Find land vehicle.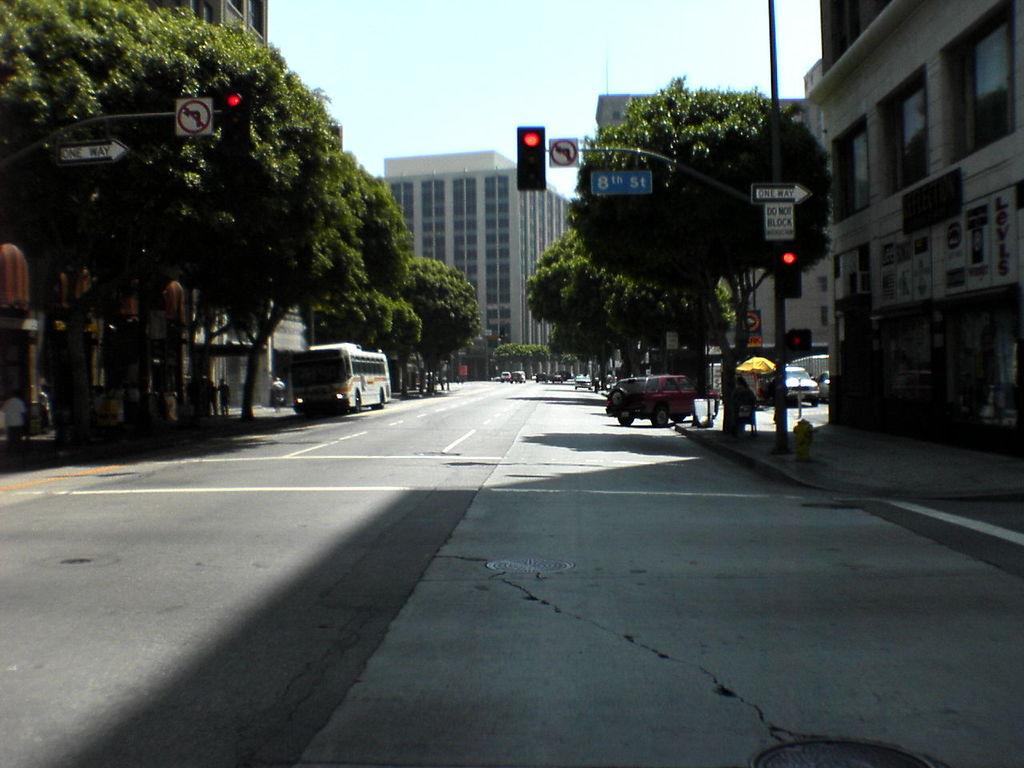
bbox=[609, 375, 721, 427].
